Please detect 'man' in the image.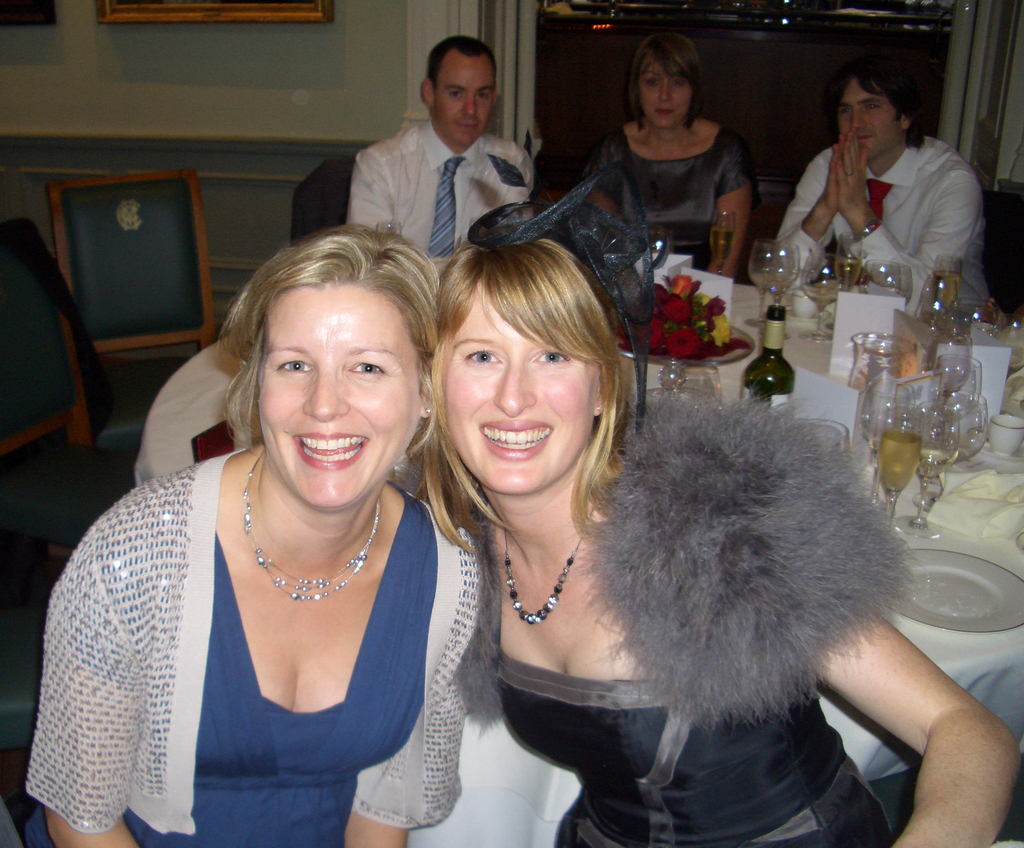
crop(780, 60, 994, 301).
